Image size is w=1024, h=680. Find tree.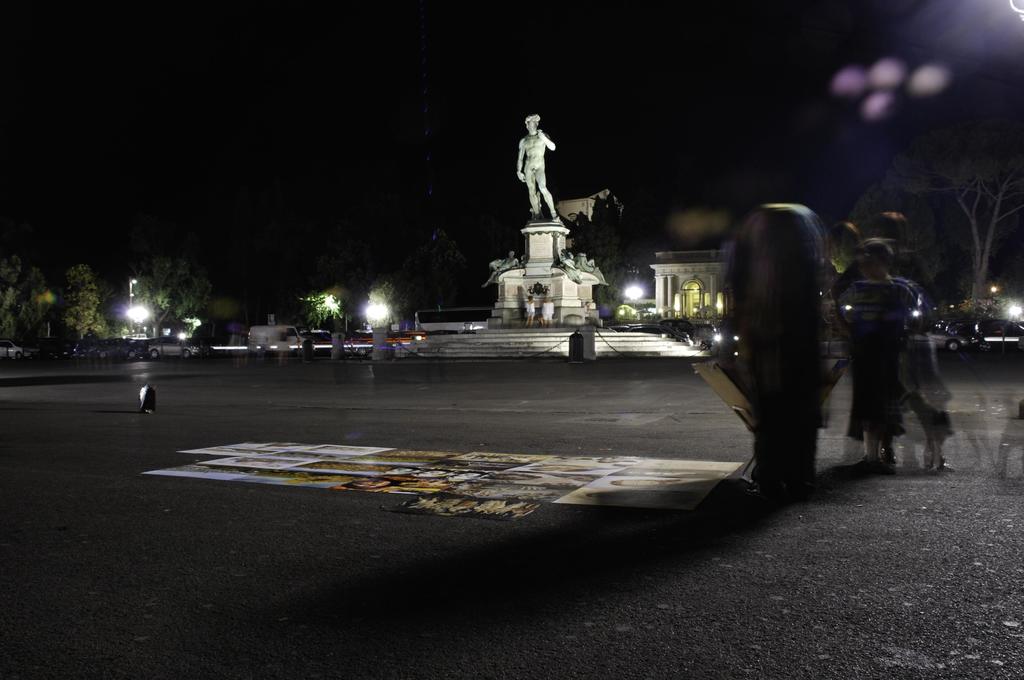
Rect(32, 246, 105, 341).
